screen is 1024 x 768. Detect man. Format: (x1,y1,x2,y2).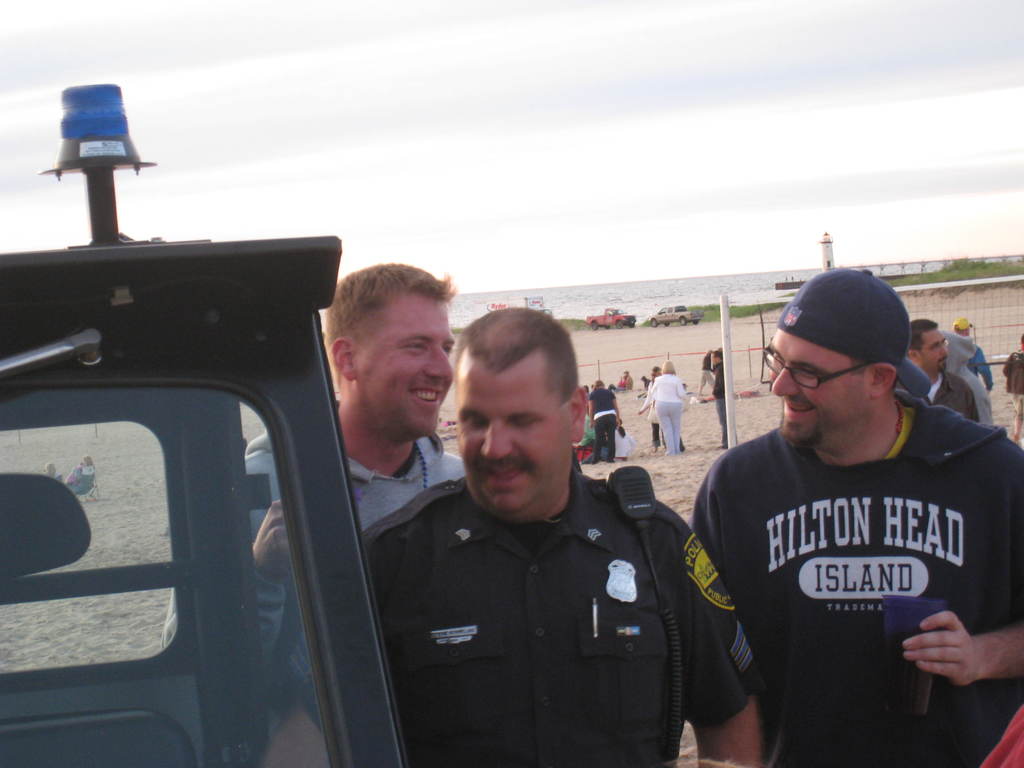
(157,256,470,767).
